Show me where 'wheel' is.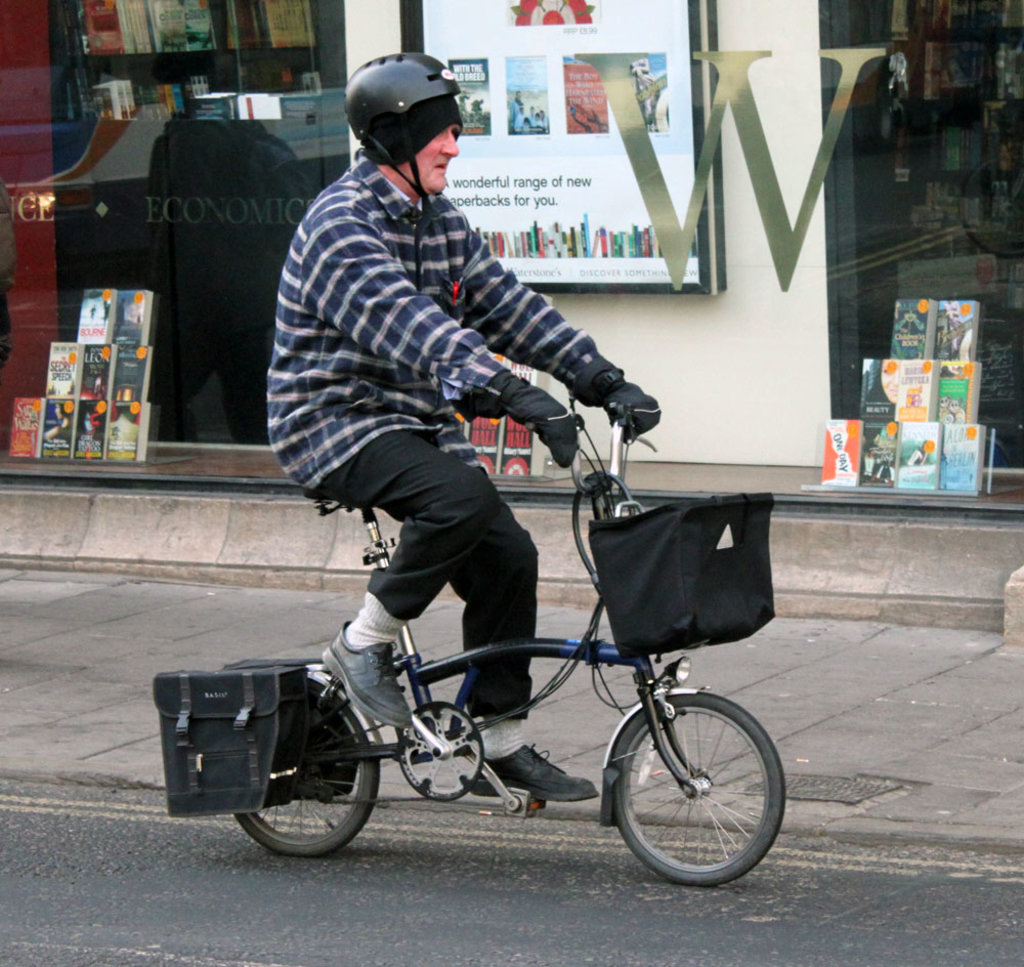
'wheel' is at <bbox>237, 672, 379, 856</bbox>.
